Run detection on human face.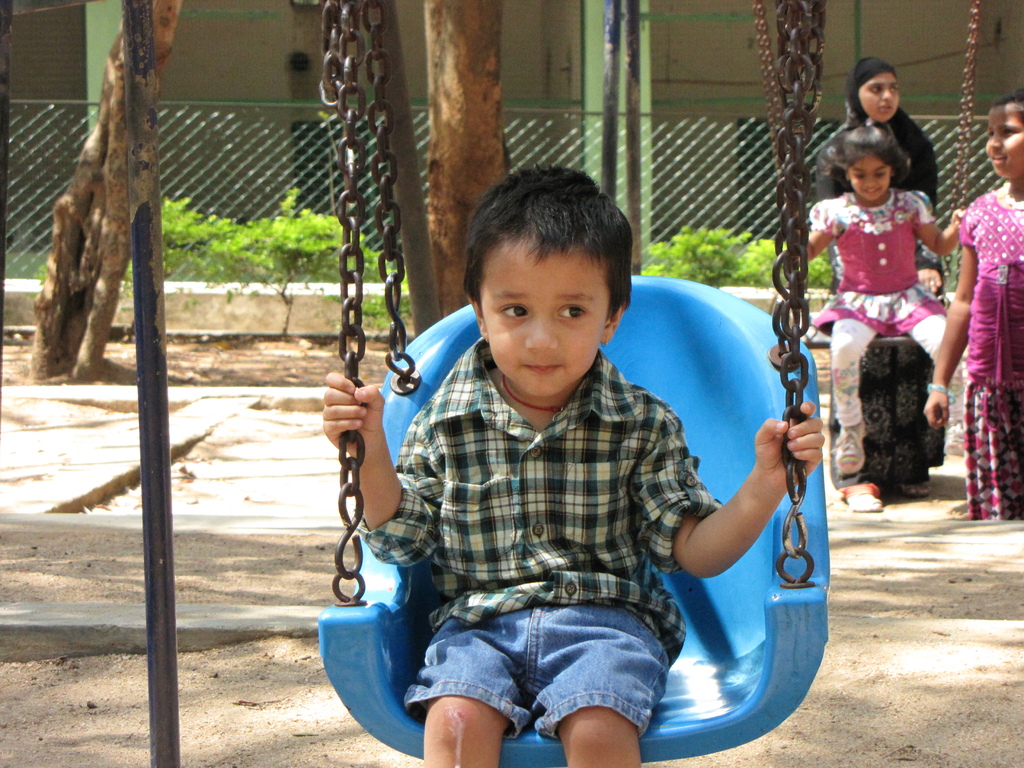
Result: x1=846 y1=154 x2=892 y2=203.
